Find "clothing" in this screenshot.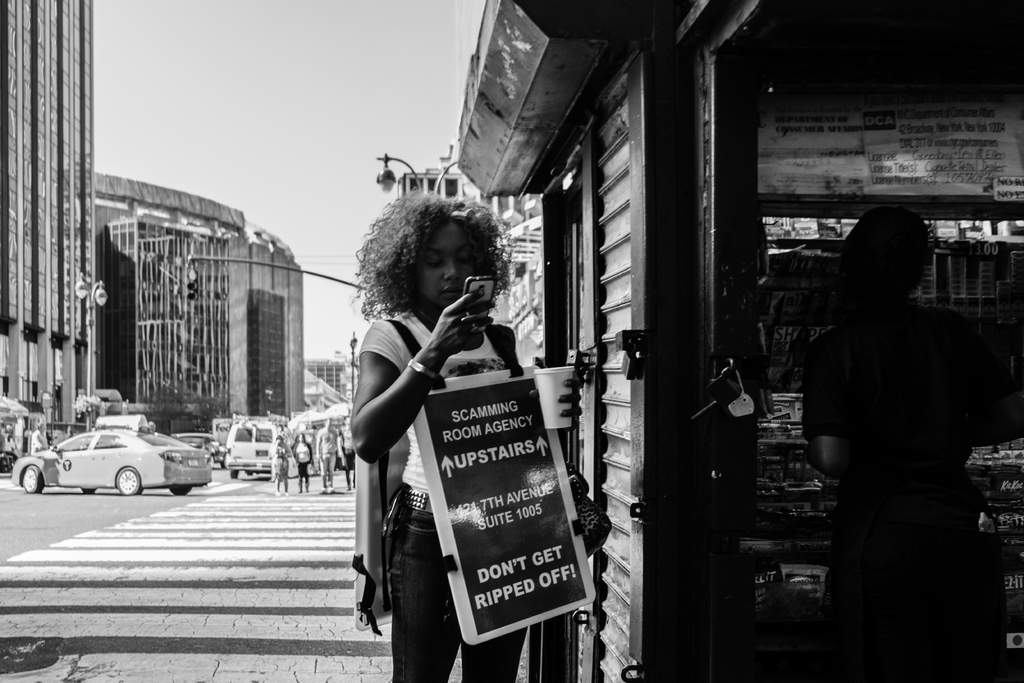
The bounding box for "clothing" is 30 431 47 450.
